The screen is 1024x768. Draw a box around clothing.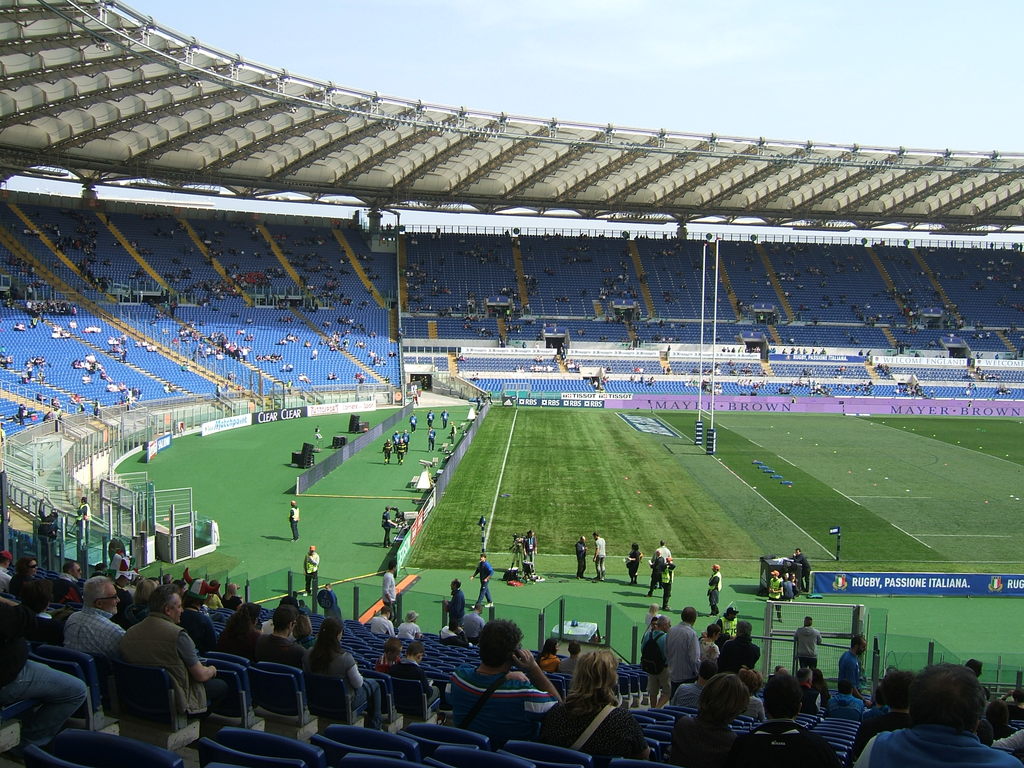
{"x1": 675, "y1": 679, "x2": 705, "y2": 707}.
